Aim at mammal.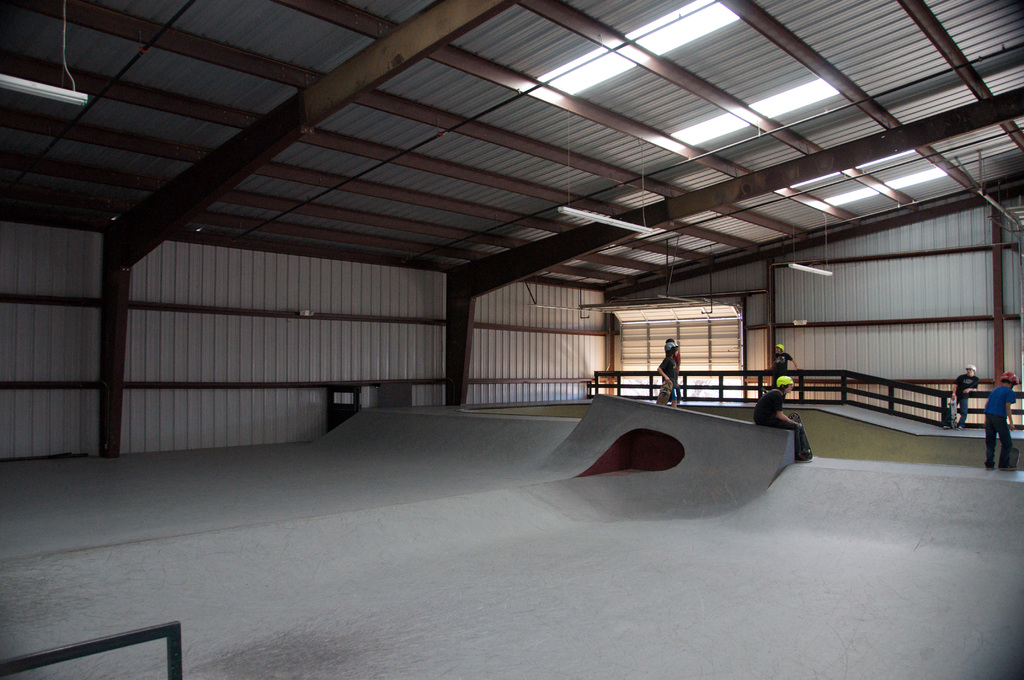
Aimed at {"left": 656, "top": 341, "right": 678, "bottom": 406}.
